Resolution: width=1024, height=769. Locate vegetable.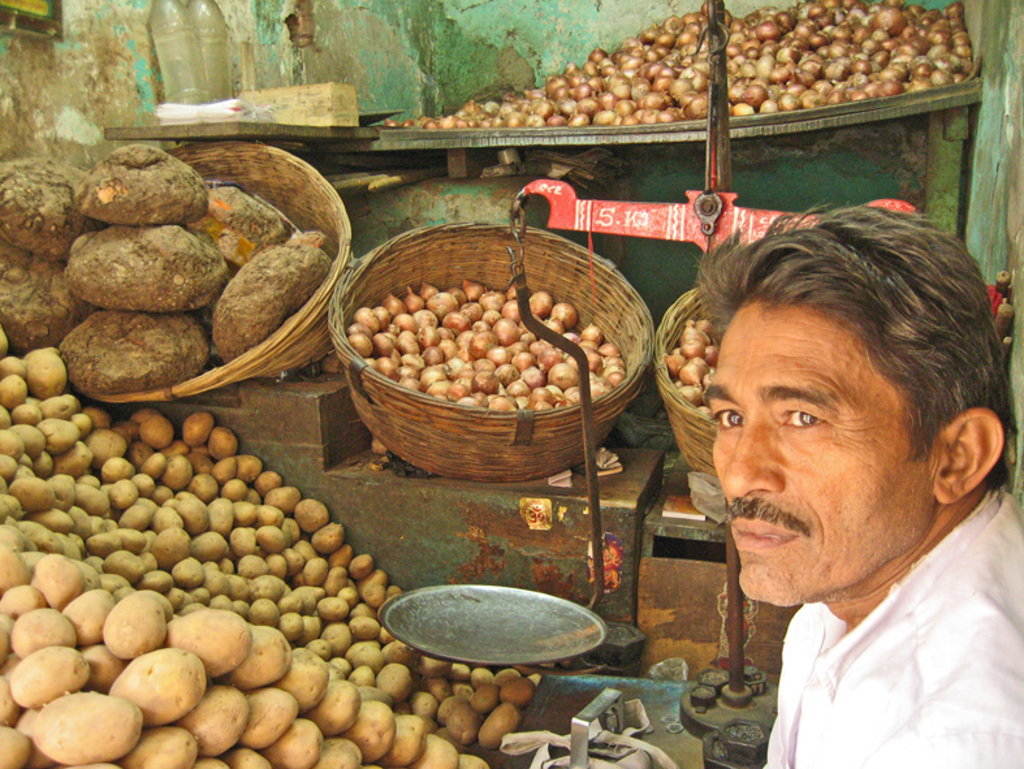
583/350/601/372.
